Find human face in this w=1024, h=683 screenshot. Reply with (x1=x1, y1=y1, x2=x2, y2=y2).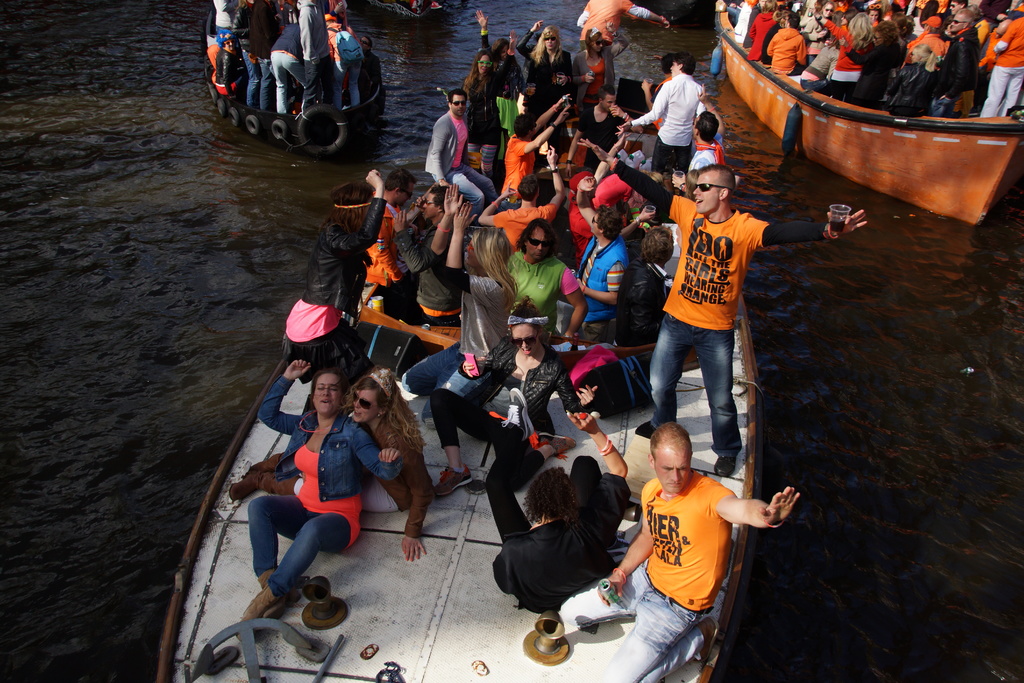
(x1=314, y1=375, x2=340, y2=414).
